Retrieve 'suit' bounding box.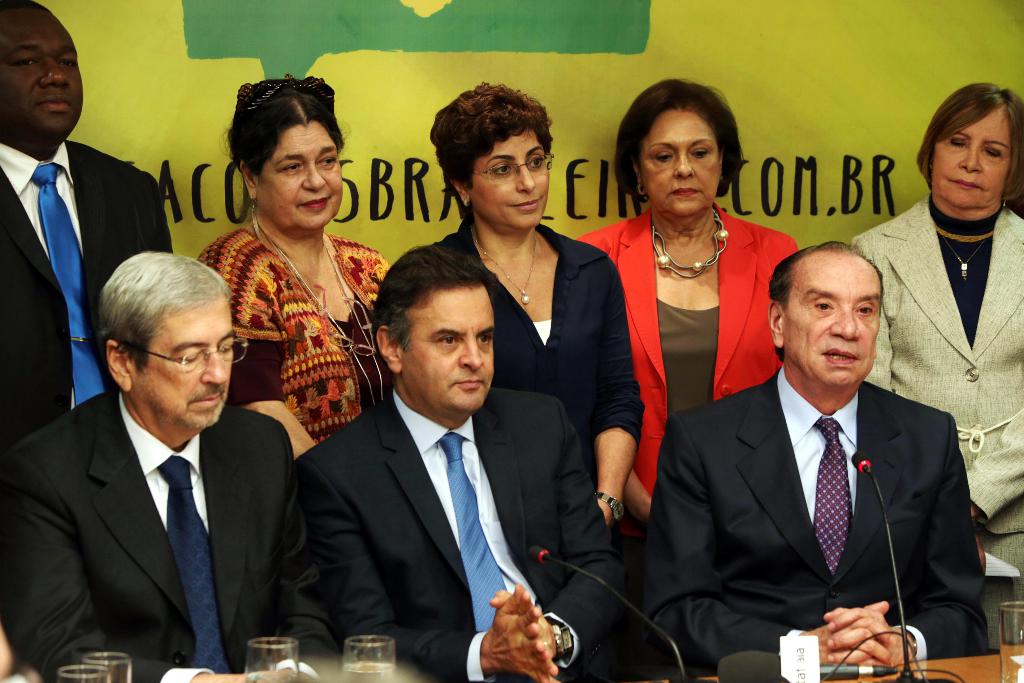
Bounding box: 643:366:992:682.
